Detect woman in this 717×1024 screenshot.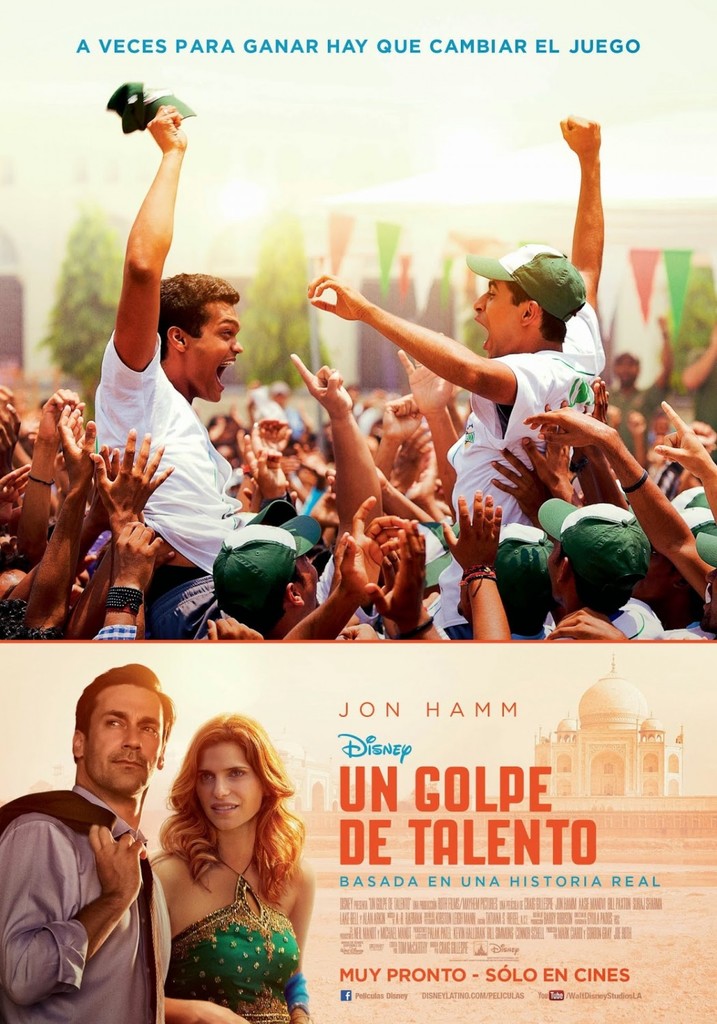
Detection: [x1=128, y1=719, x2=331, y2=1016].
